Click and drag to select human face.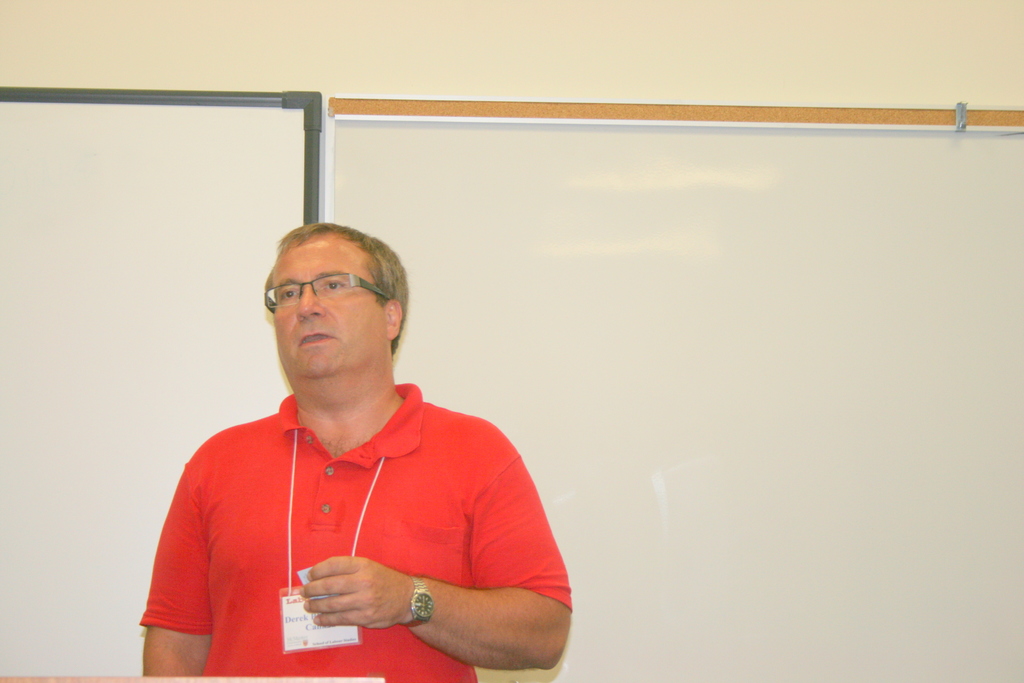
Selection: <bbox>273, 241, 384, 372</bbox>.
